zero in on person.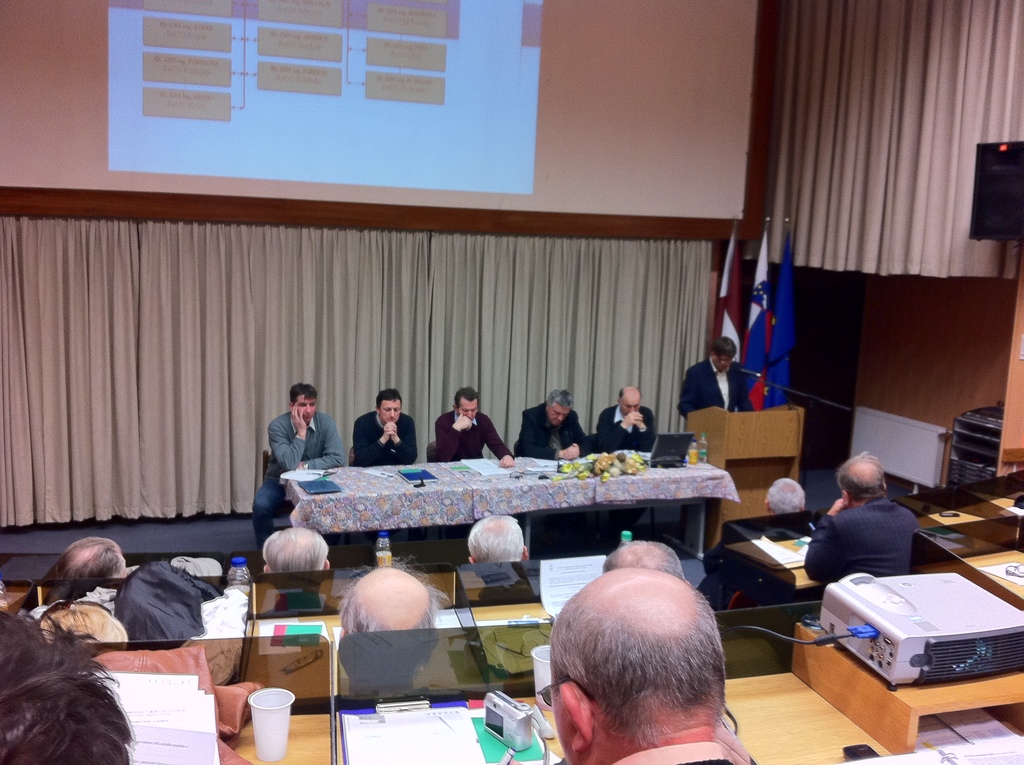
Zeroed in: Rect(804, 448, 925, 592).
